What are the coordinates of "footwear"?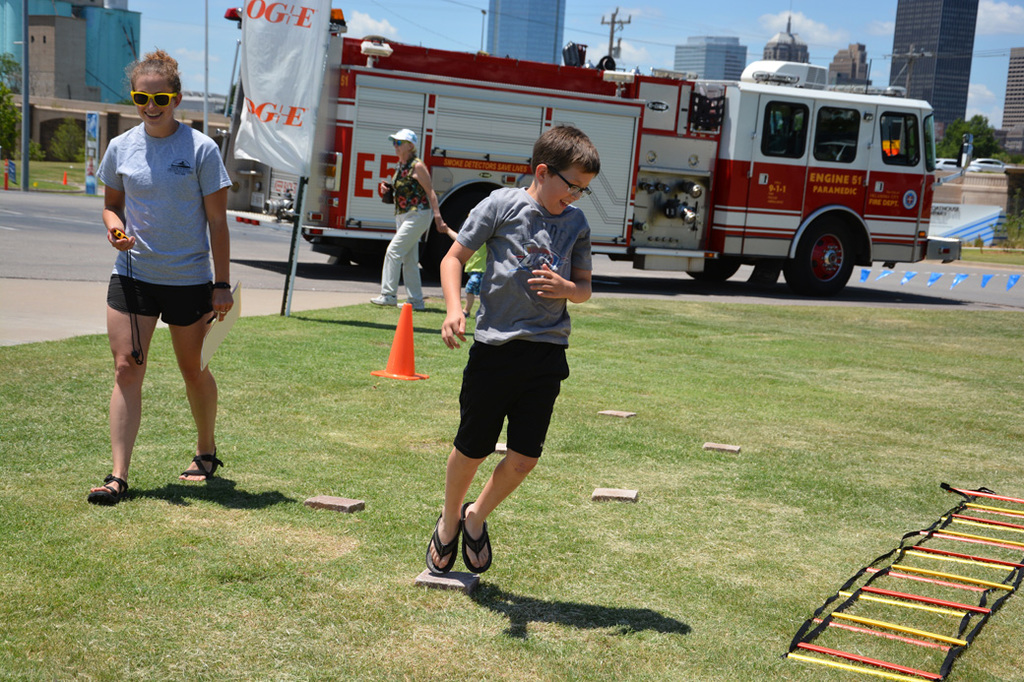
l=461, t=497, r=493, b=575.
